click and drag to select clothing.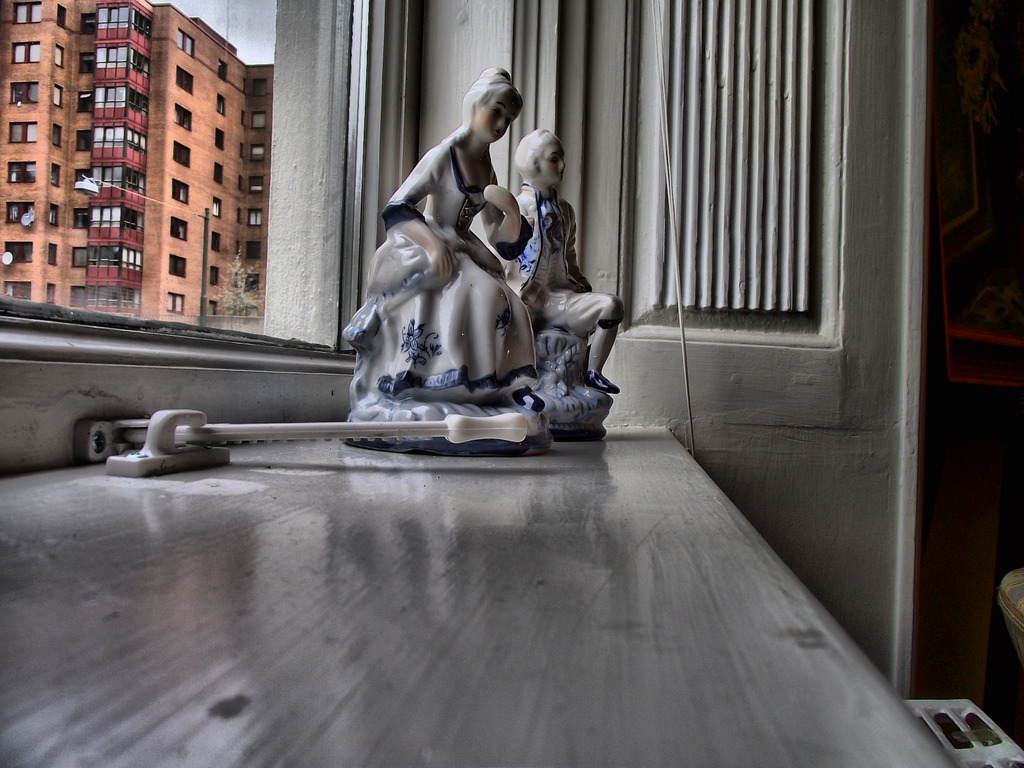
Selection: locate(357, 112, 547, 414).
